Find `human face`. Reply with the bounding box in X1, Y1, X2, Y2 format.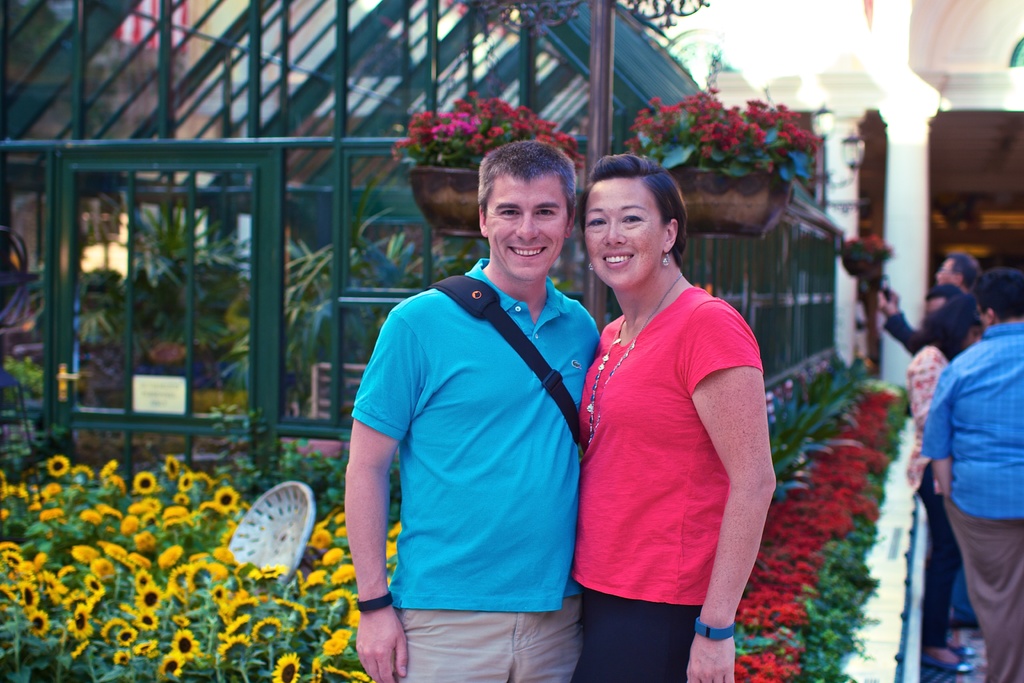
588, 176, 662, 282.
